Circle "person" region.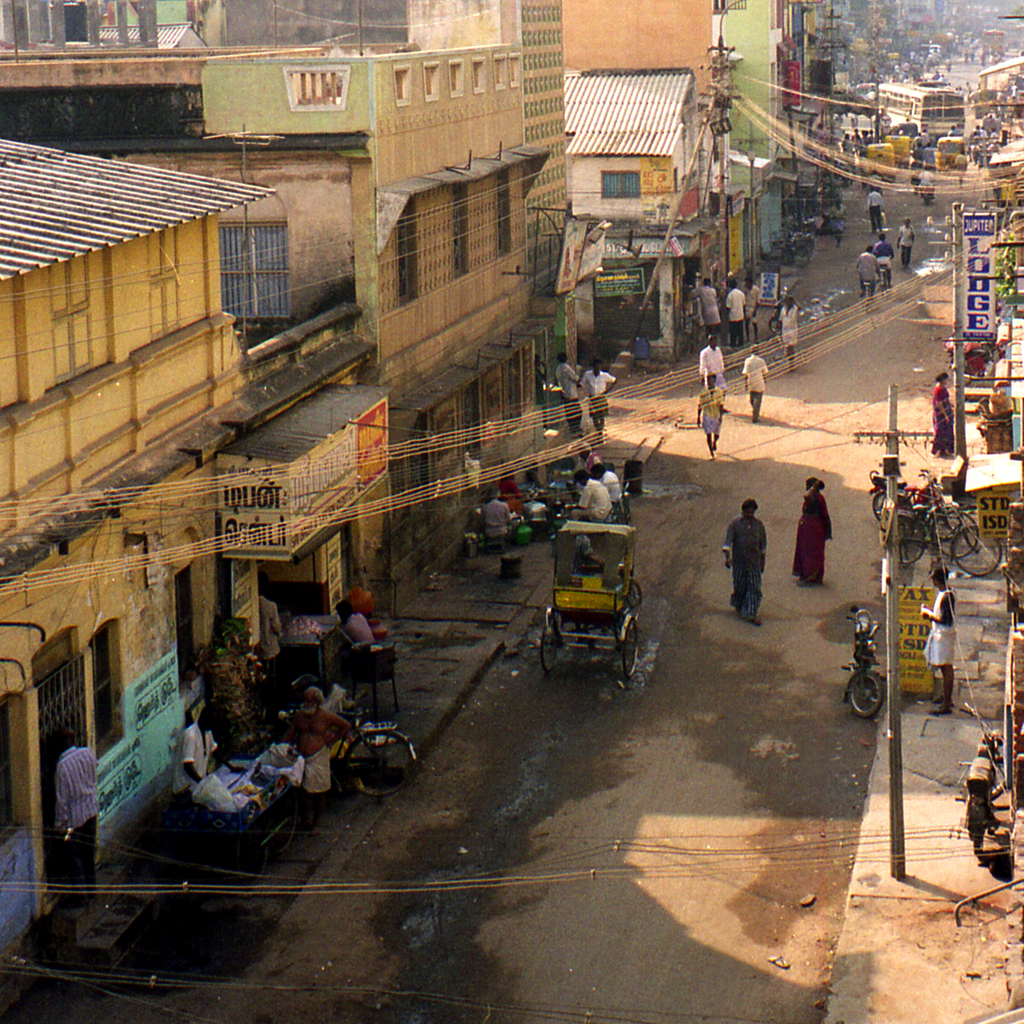
Region: (792,477,832,579).
